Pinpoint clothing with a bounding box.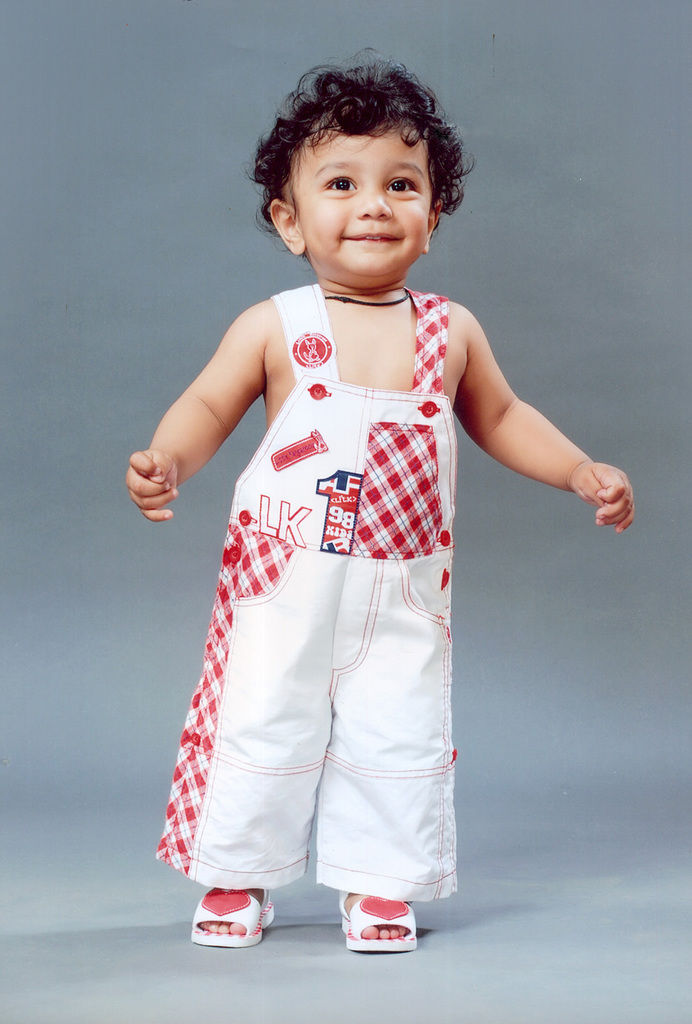
{"left": 160, "top": 275, "right": 523, "bottom": 889}.
